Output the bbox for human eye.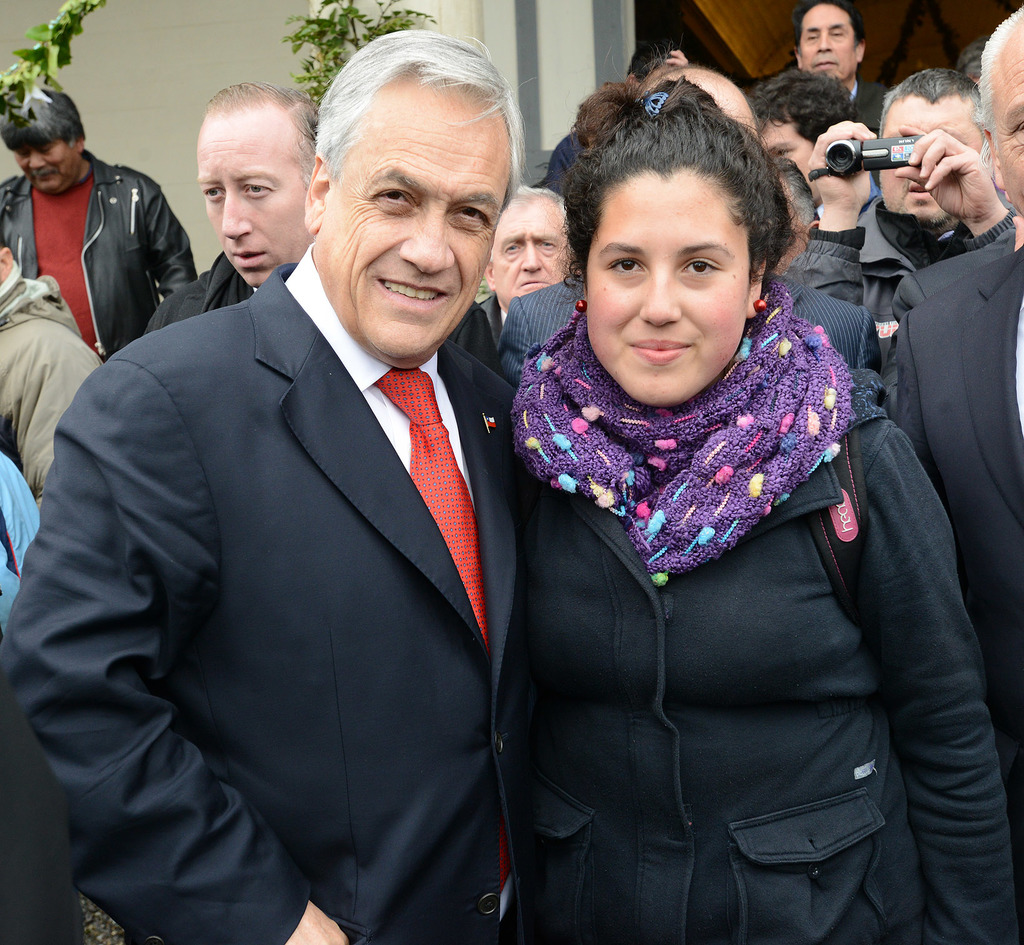
(369,187,417,207).
